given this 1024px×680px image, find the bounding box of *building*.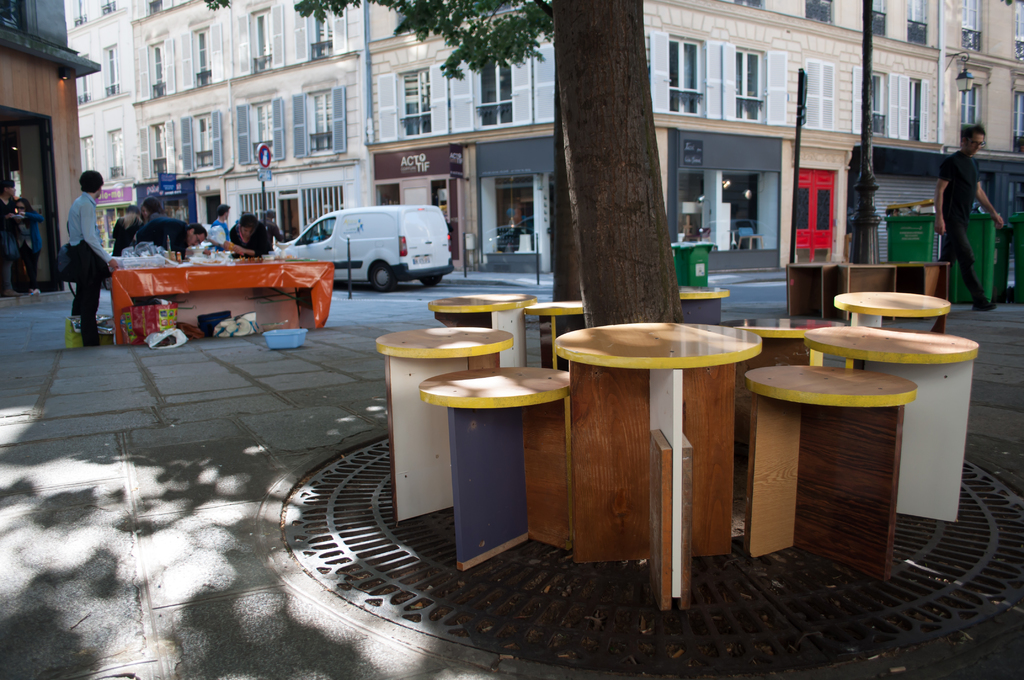
(left=0, top=0, right=101, bottom=287).
